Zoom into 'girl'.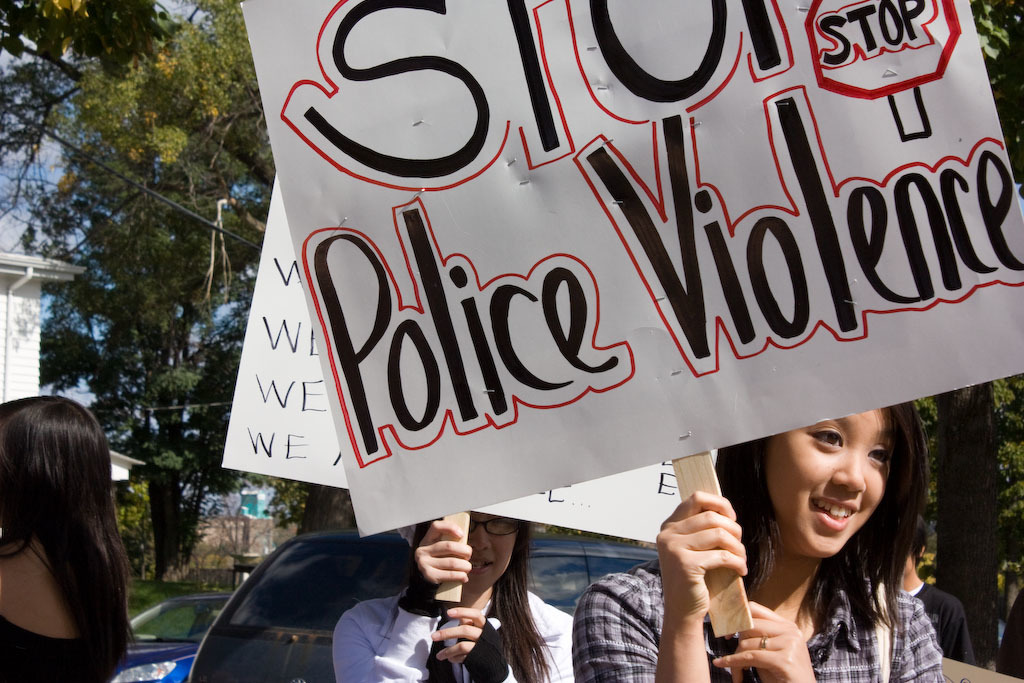
Zoom target: select_region(563, 385, 939, 682).
